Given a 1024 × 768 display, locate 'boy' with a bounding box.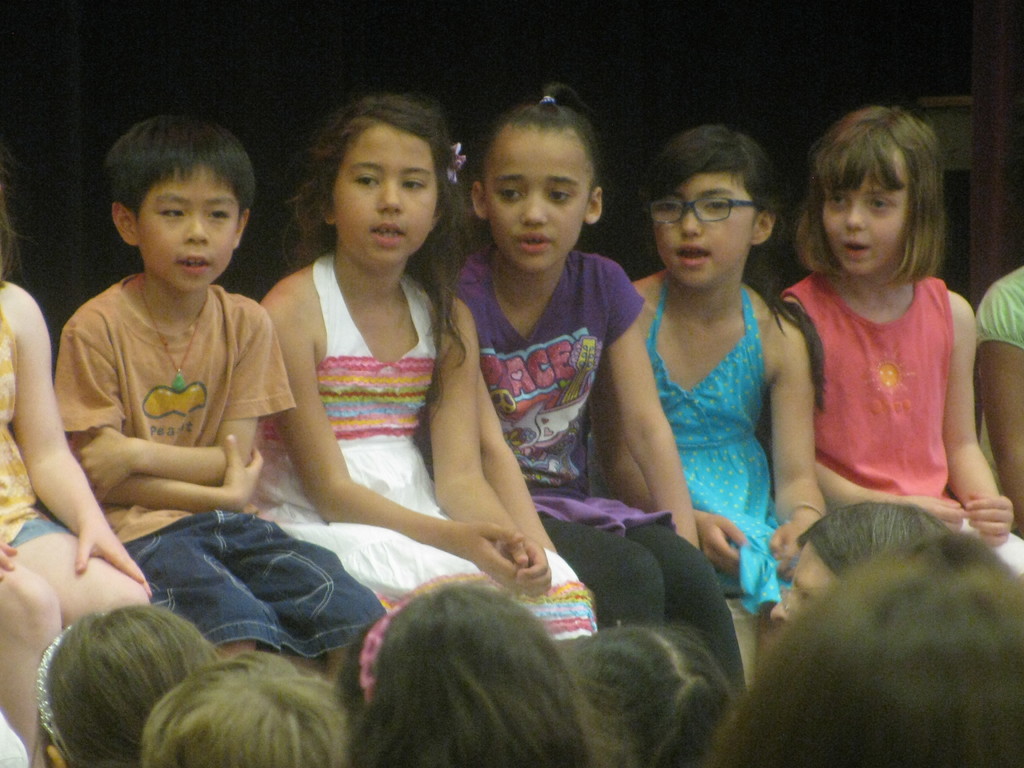
Located: <box>30,109,294,648</box>.
